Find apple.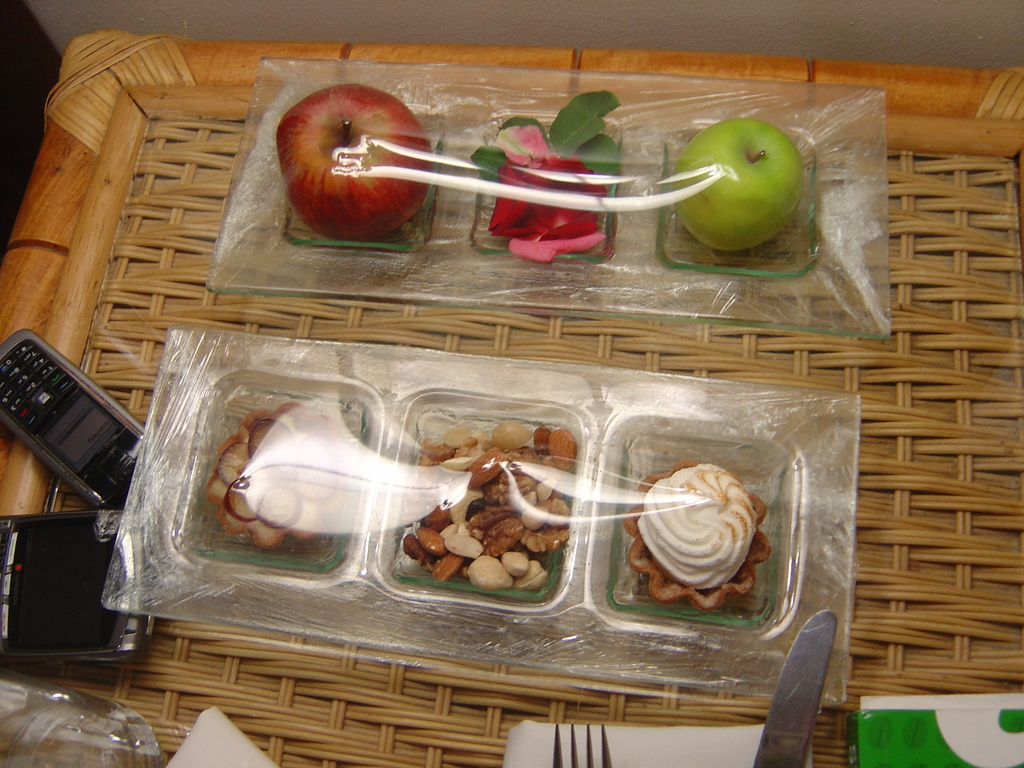
detection(278, 83, 436, 241).
